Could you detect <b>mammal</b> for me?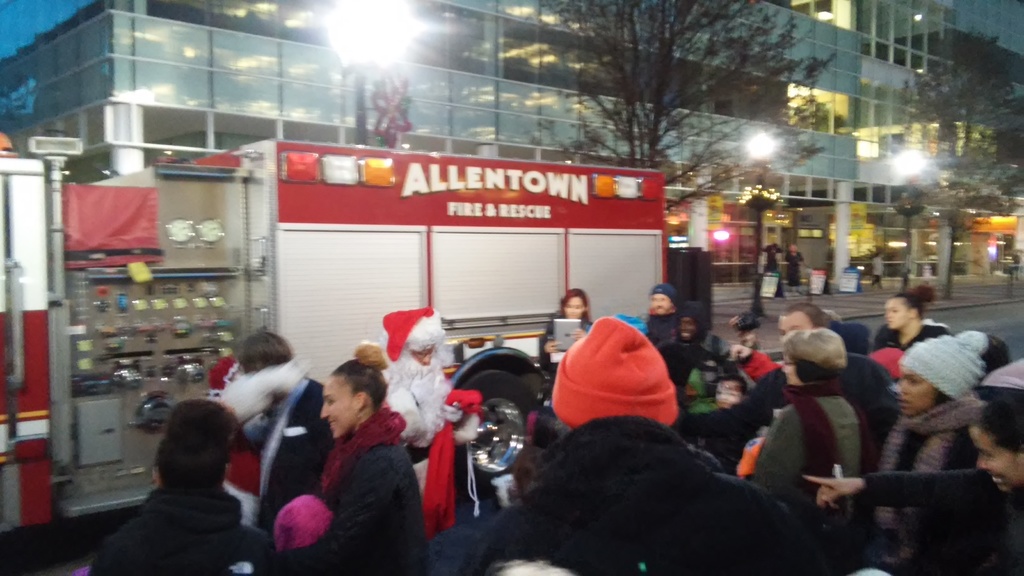
Detection result: rect(751, 324, 856, 524).
